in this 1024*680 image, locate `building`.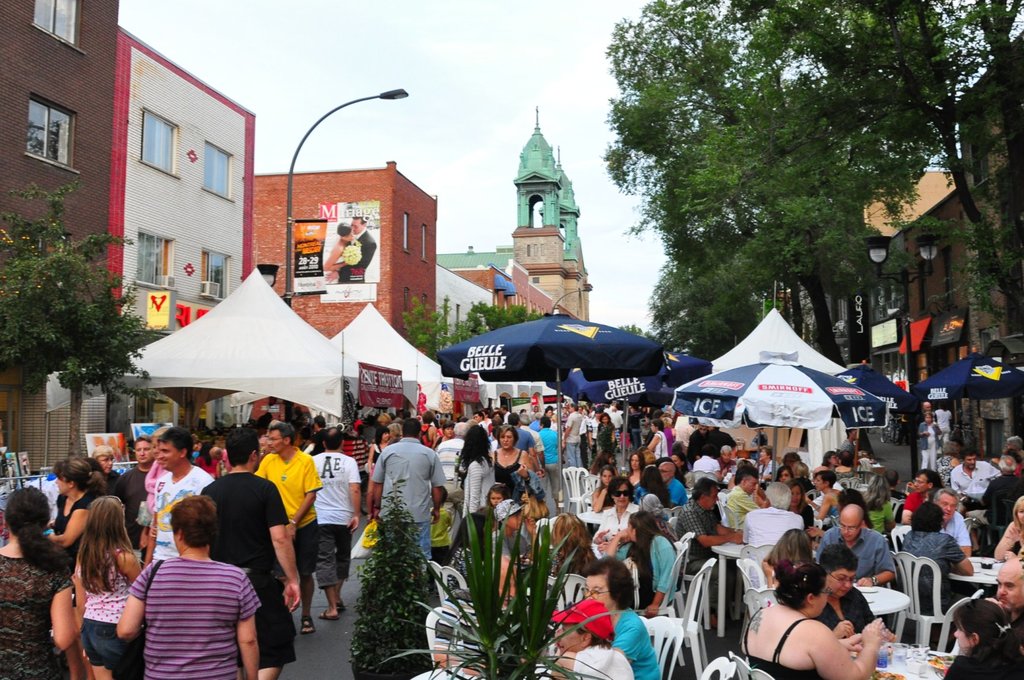
Bounding box: (left=252, top=159, right=438, bottom=340).
